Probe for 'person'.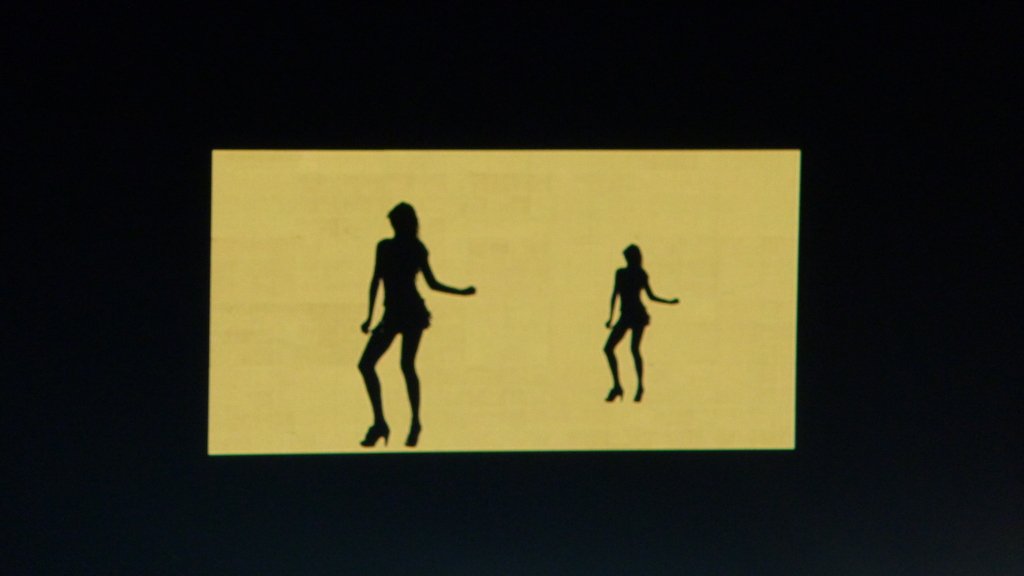
Probe result: pyautogui.locateOnScreen(351, 196, 462, 447).
